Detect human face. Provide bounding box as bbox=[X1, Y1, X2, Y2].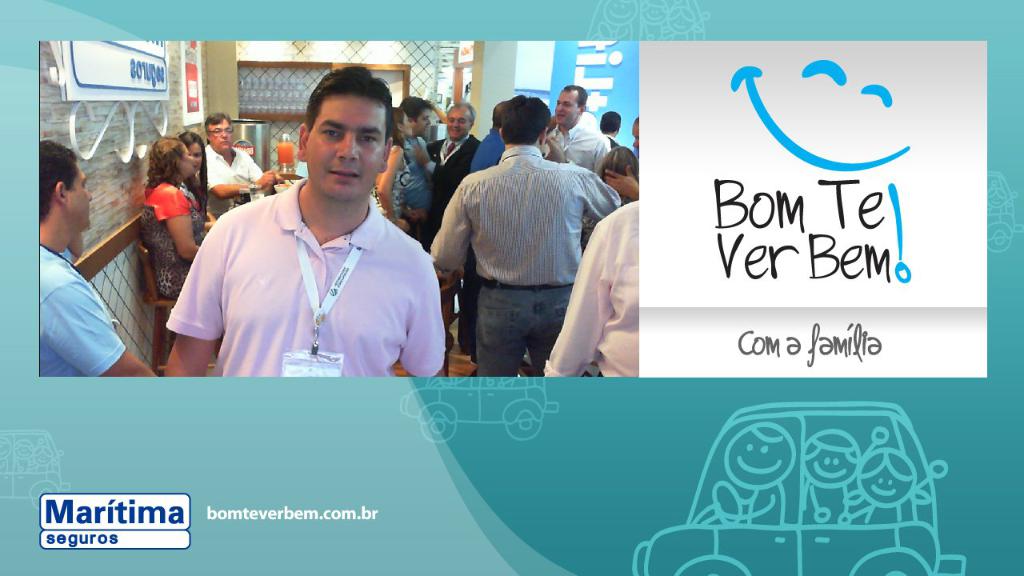
bbox=[404, 114, 416, 138].
